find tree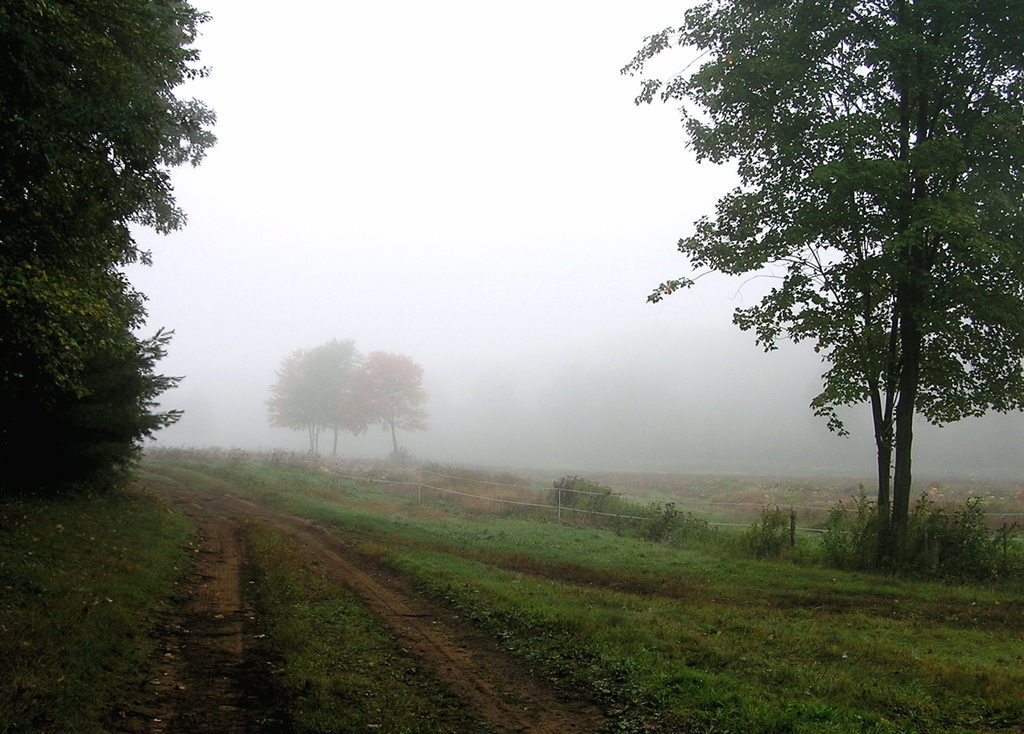
bbox=(339, 349, 431, 461)
